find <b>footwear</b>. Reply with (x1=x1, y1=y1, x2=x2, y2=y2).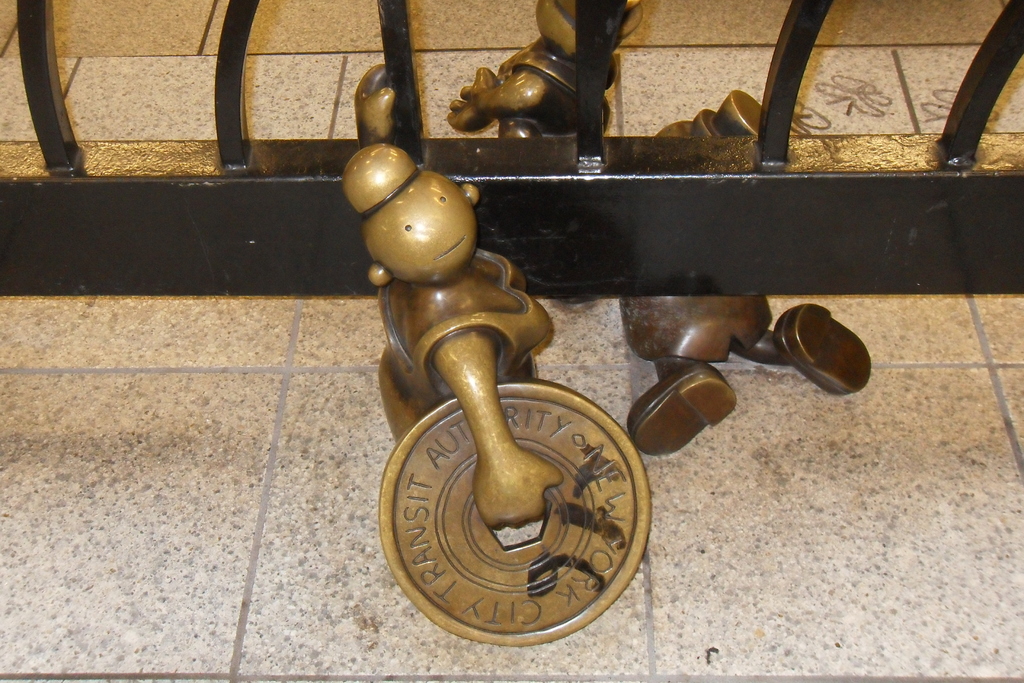
(x1=762, y1=295, x2=886, y2=420).
